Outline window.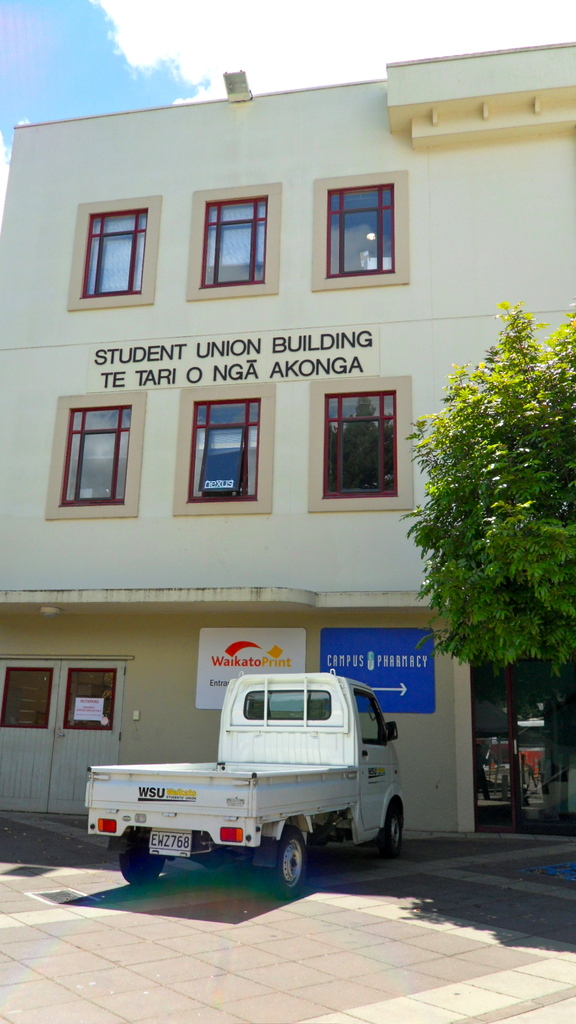
Outline: left=46, top=392, right=144, bottom=518.
